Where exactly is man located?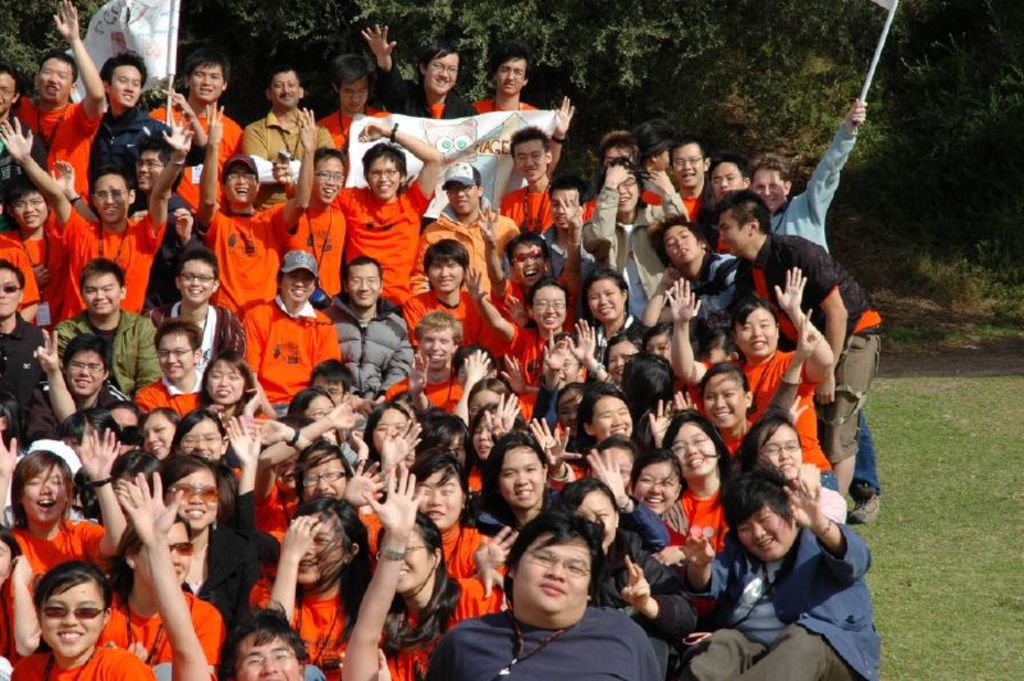
Its bounding box is select_region(717, 184, 883, 516).
